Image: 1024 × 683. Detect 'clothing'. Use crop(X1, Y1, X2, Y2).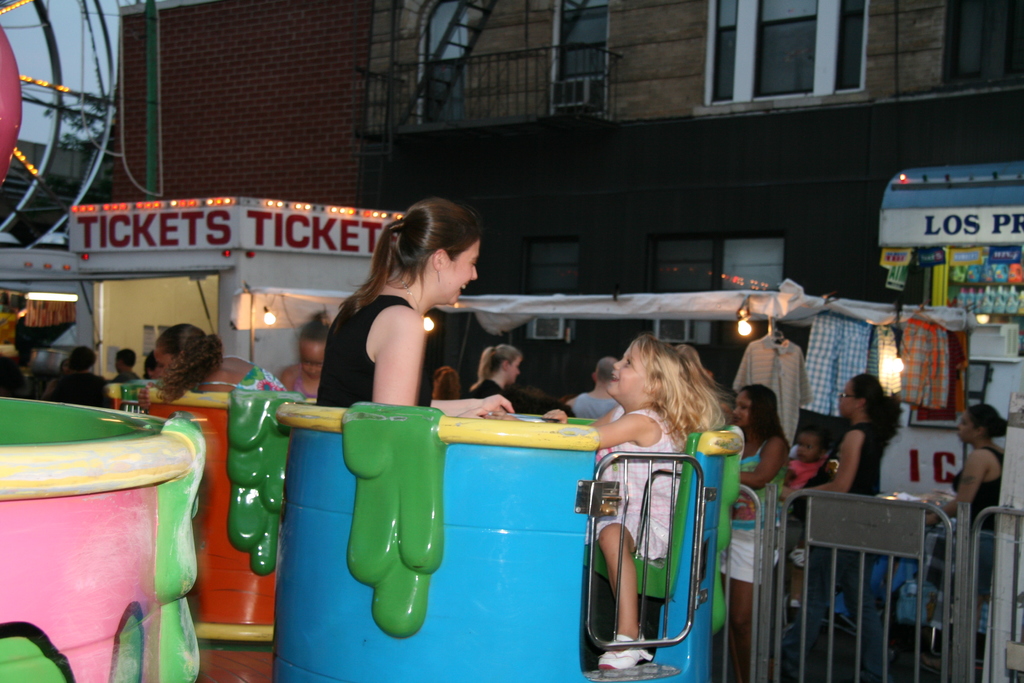
crop(893, 317, 952, 409).
